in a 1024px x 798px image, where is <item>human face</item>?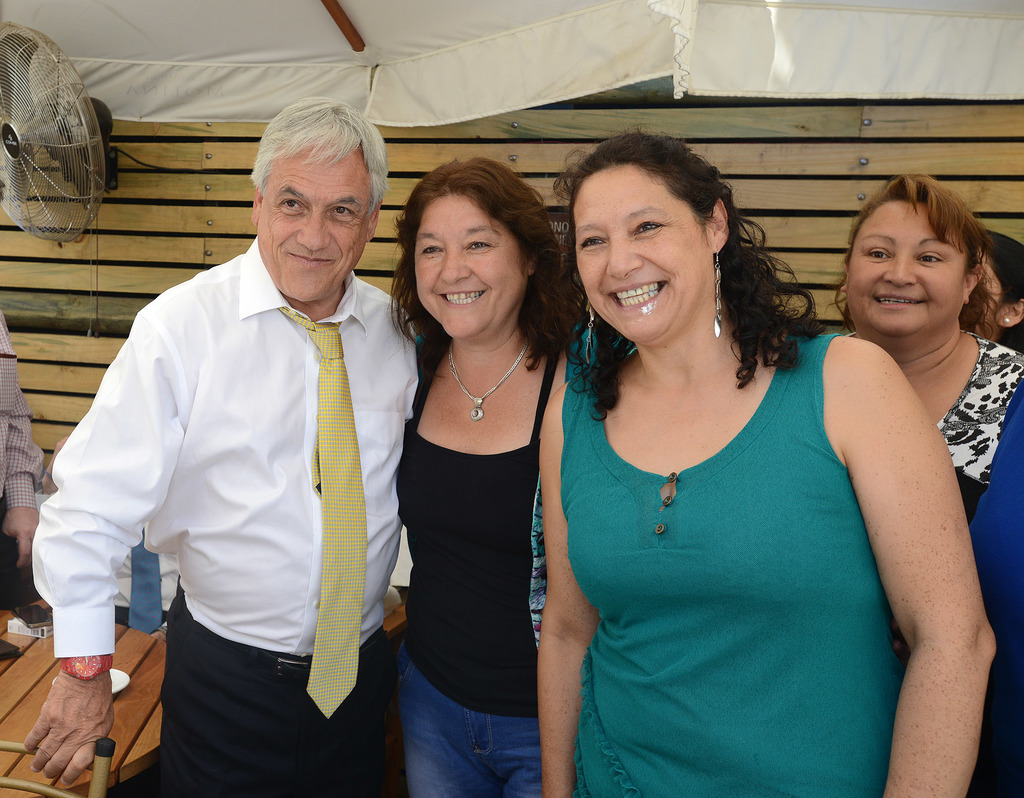
(x1=413, y1=191, x2=528, y2=341).
